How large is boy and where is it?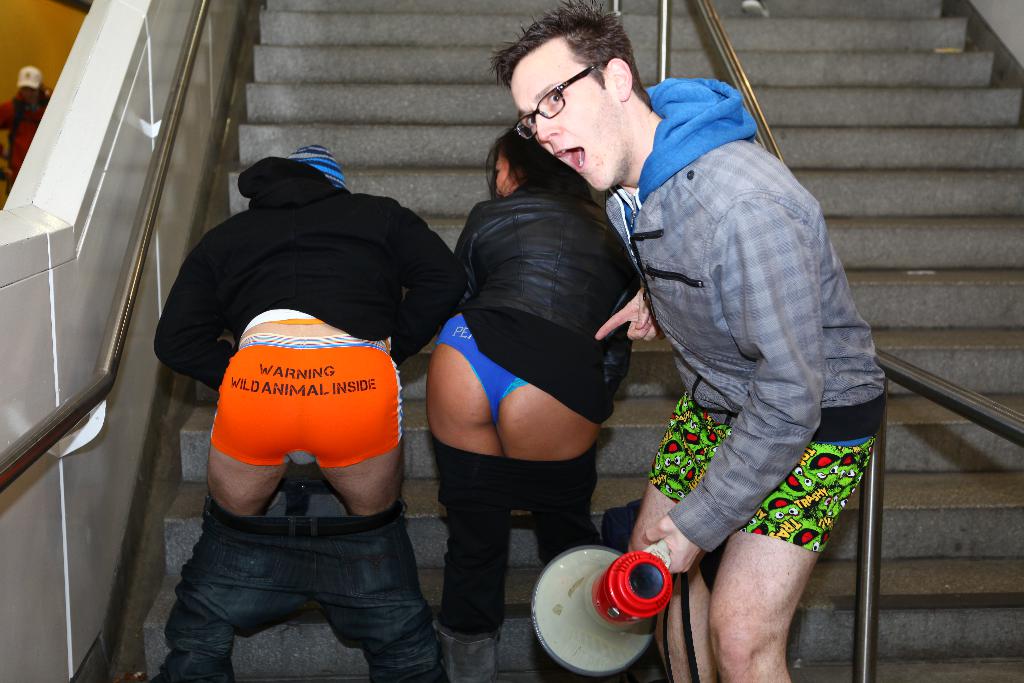
Bounding box: bbox=(535, 4, 886, 682).
